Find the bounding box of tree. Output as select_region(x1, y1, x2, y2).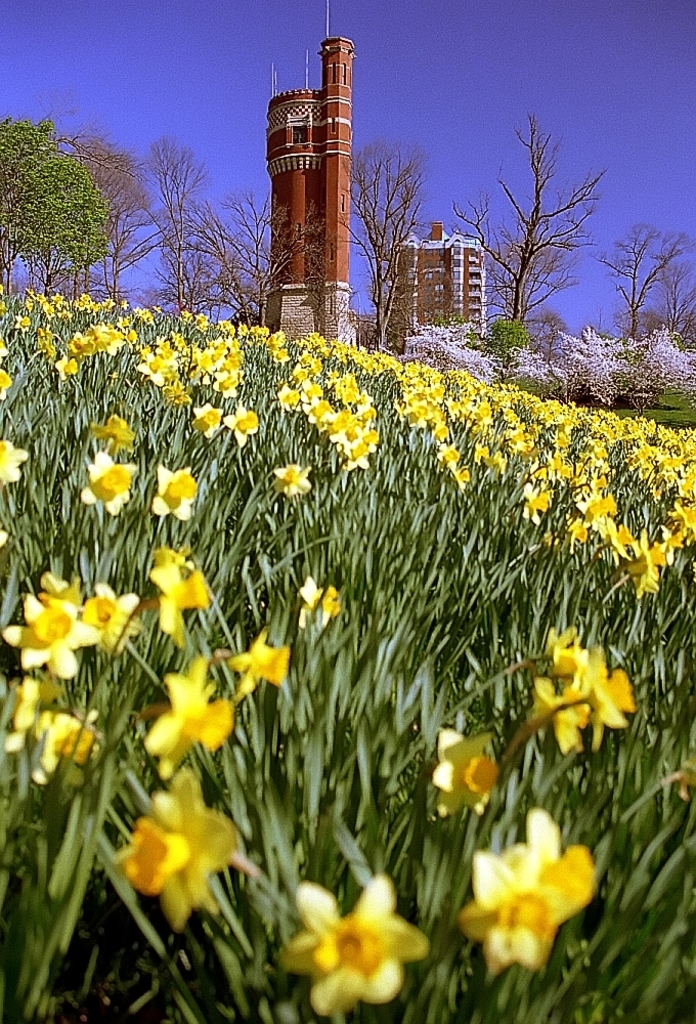
select_region(472, 91, 619, 348).
